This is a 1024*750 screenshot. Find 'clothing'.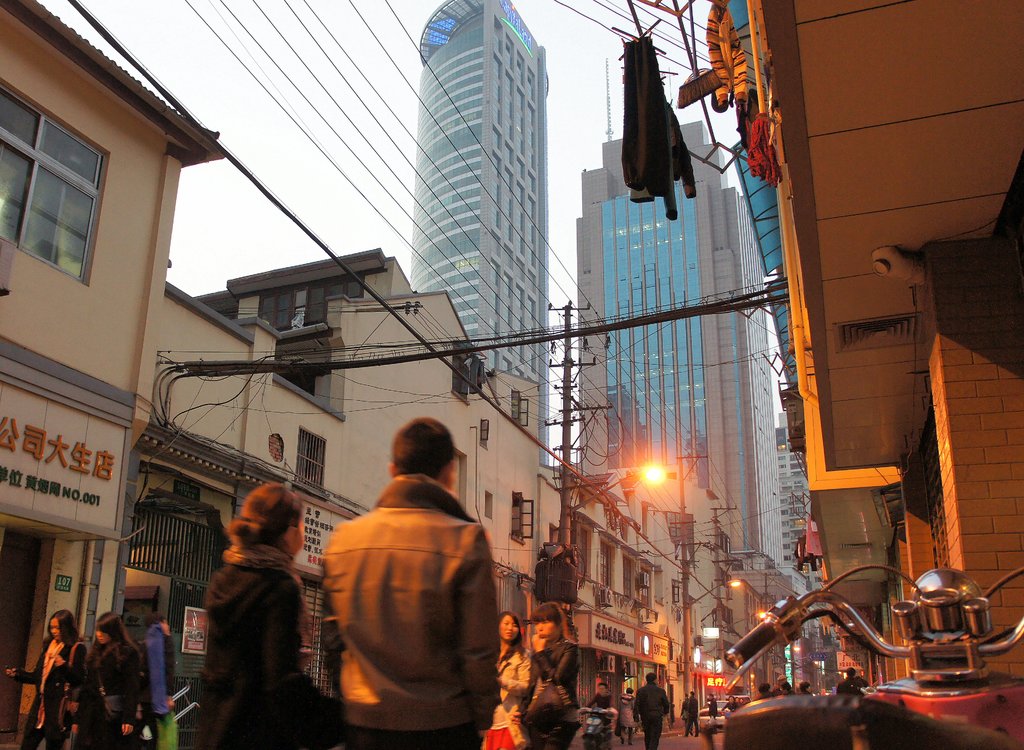
Bounding box: box(619, 33, 698, 216).
